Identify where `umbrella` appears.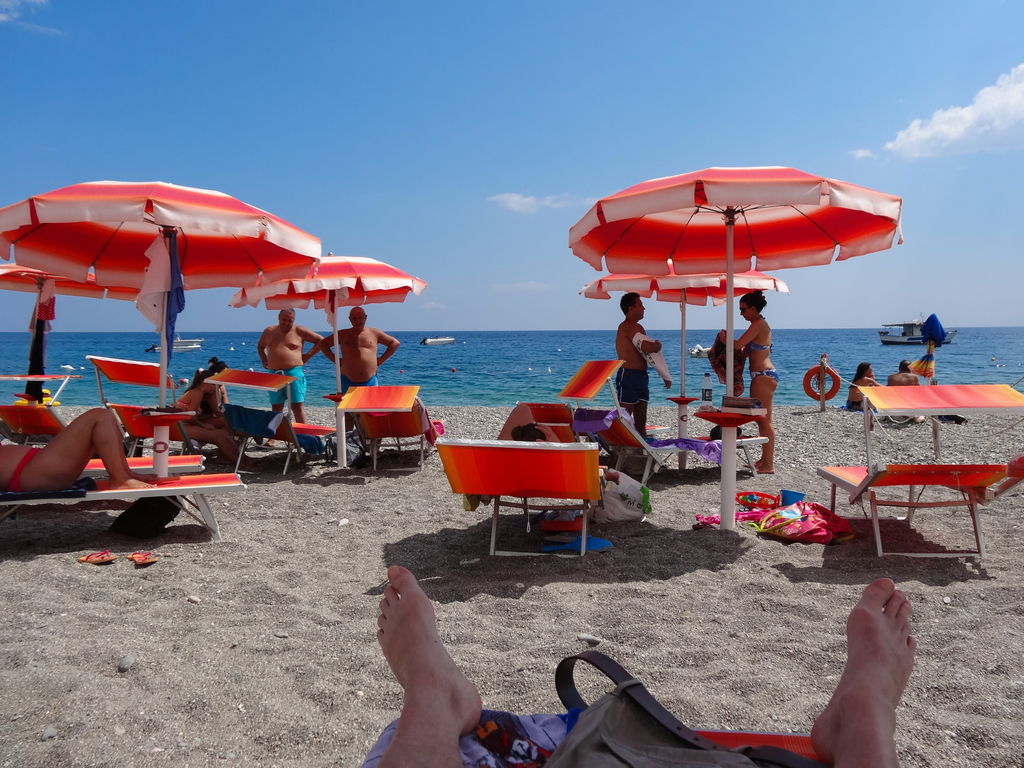
Appears at rect(230, 249, 428, 466).
